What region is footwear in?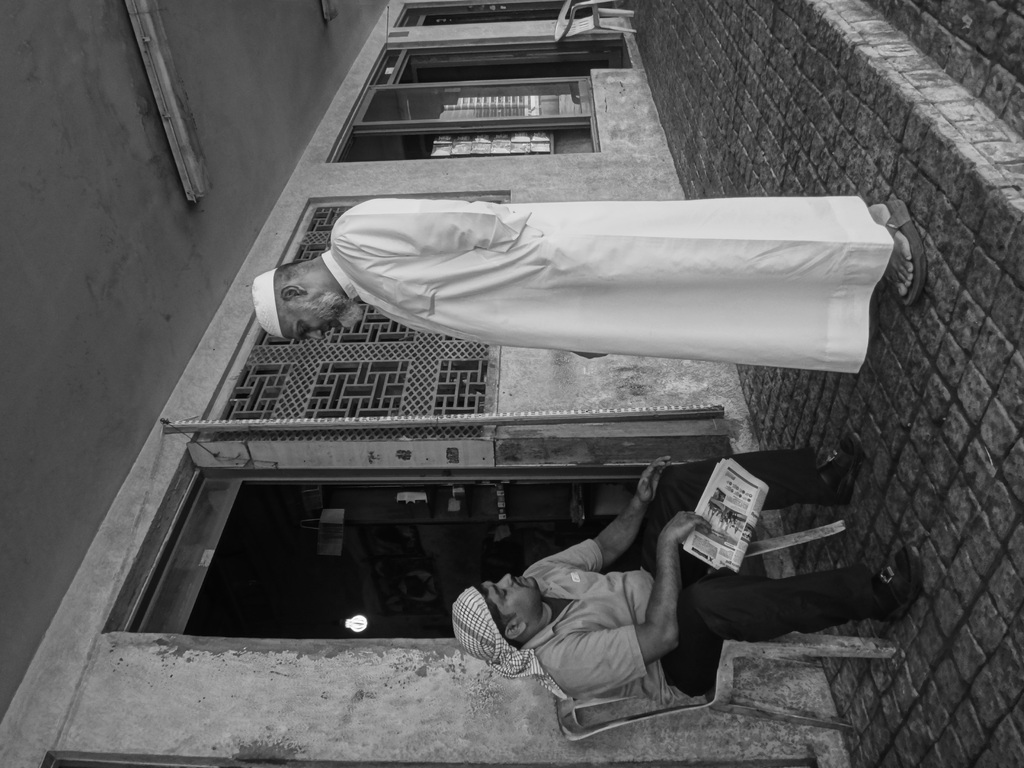
(x1=865, y1=287, x2=877, y2=346).
